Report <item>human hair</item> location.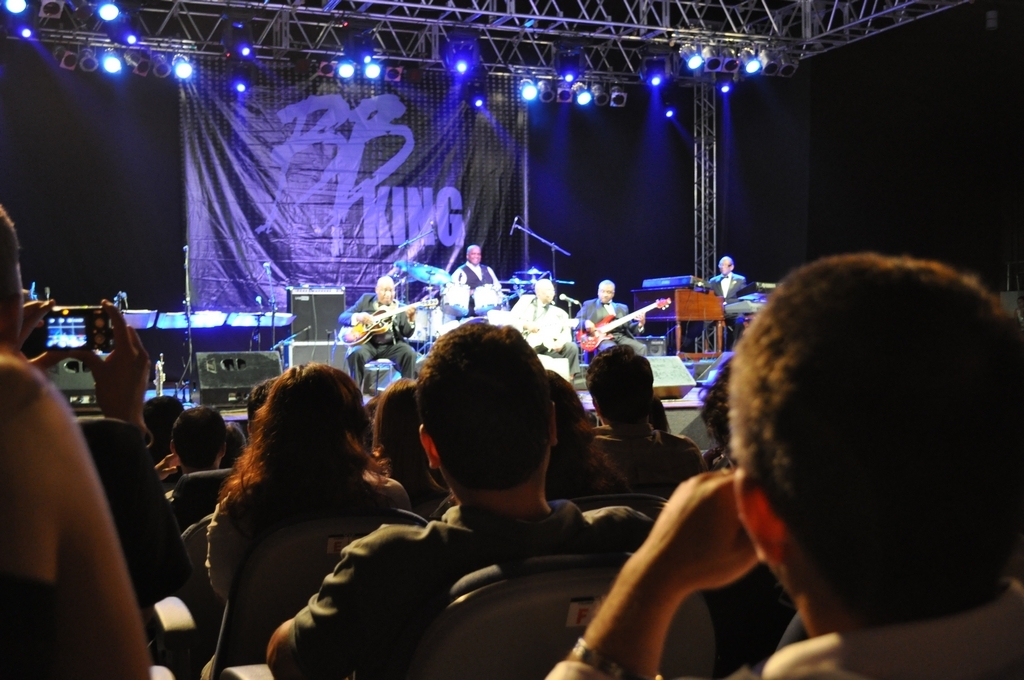
Report: [726, 252, 1023, 623].
